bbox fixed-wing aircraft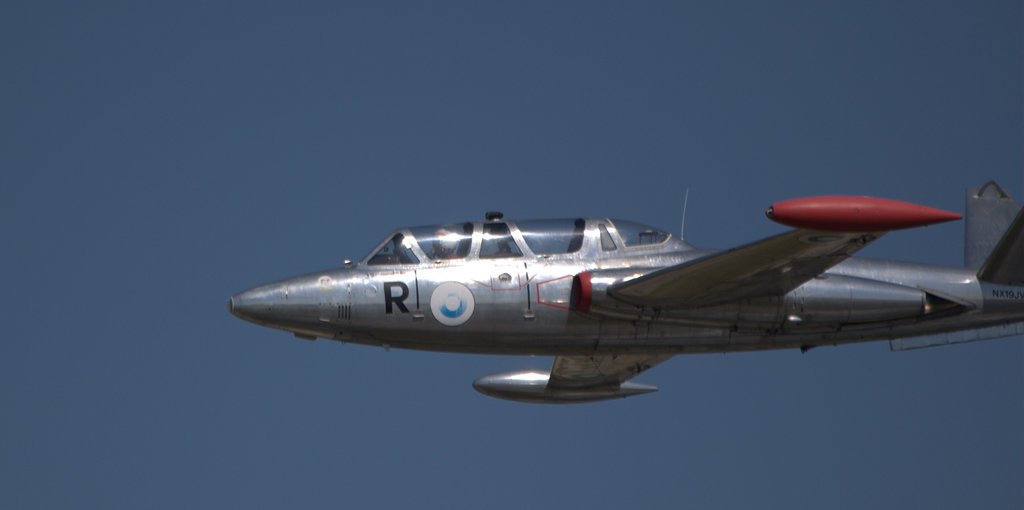
(227, 174, 1023, 408)
